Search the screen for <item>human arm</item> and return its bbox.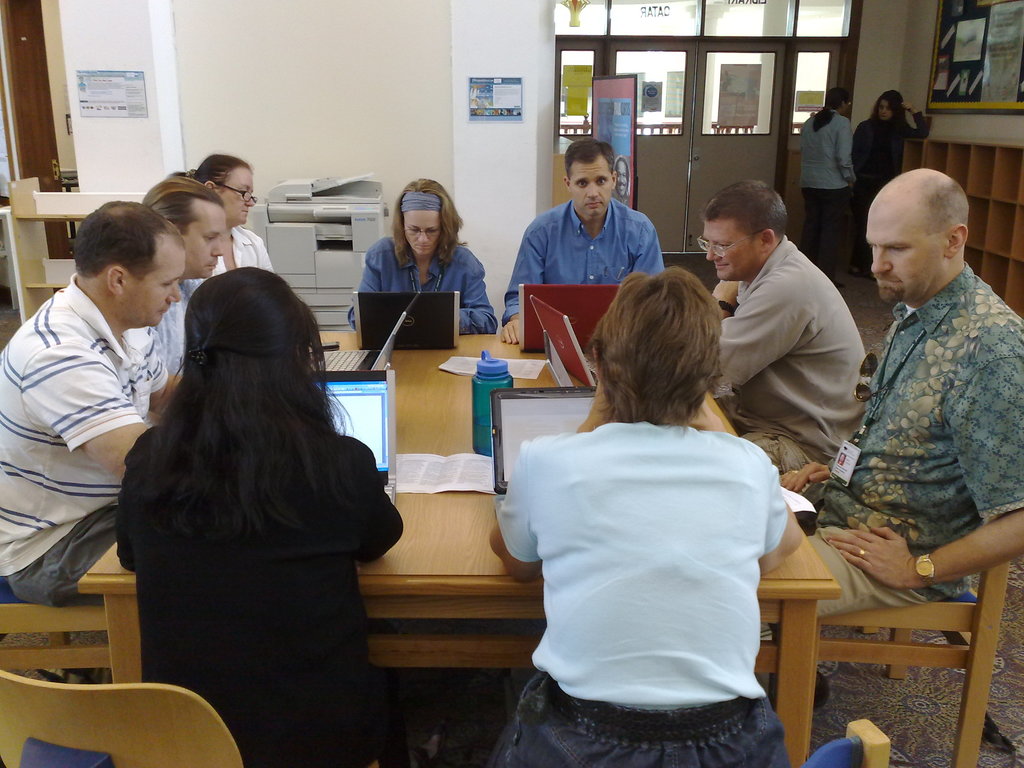
Found: (x1=24, y1=343, x2=152, y2=482).
